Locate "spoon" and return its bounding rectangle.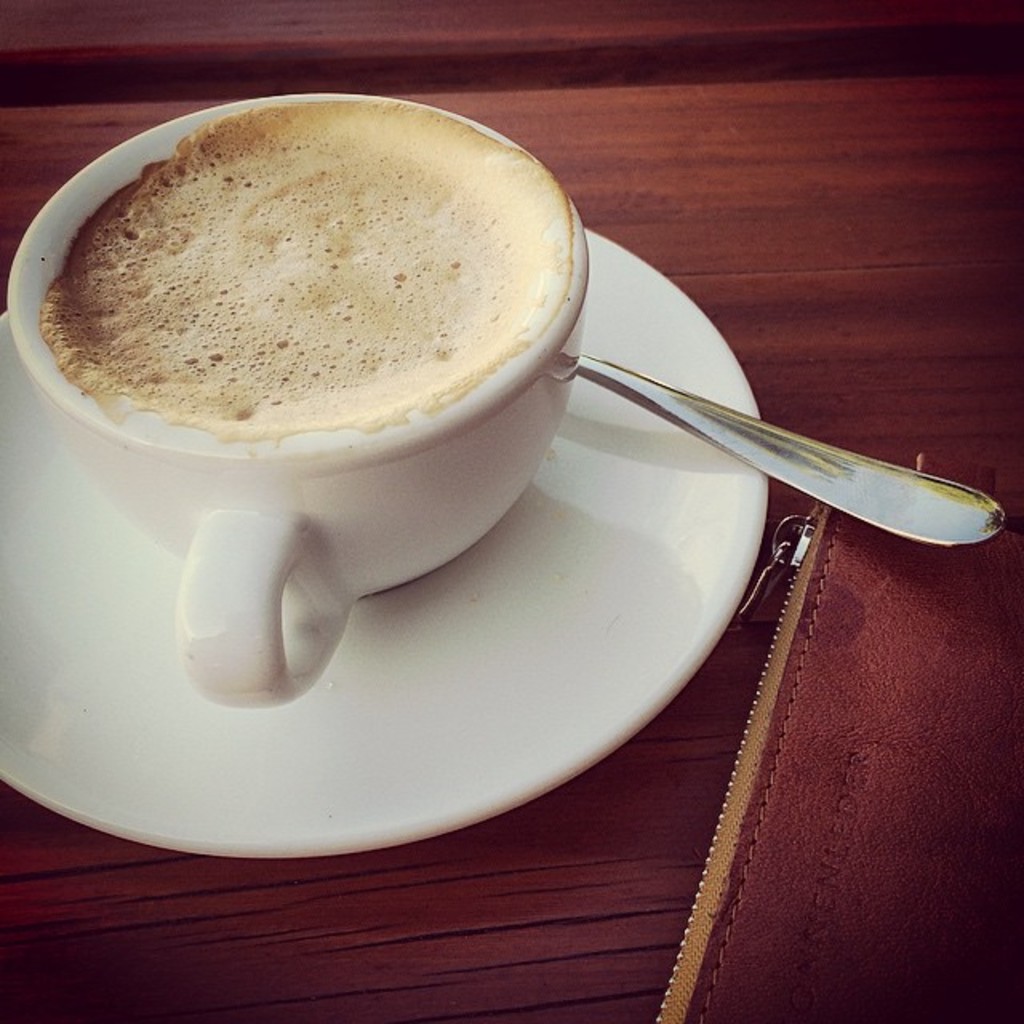
bbox=(574, 357, 1011, 544).
